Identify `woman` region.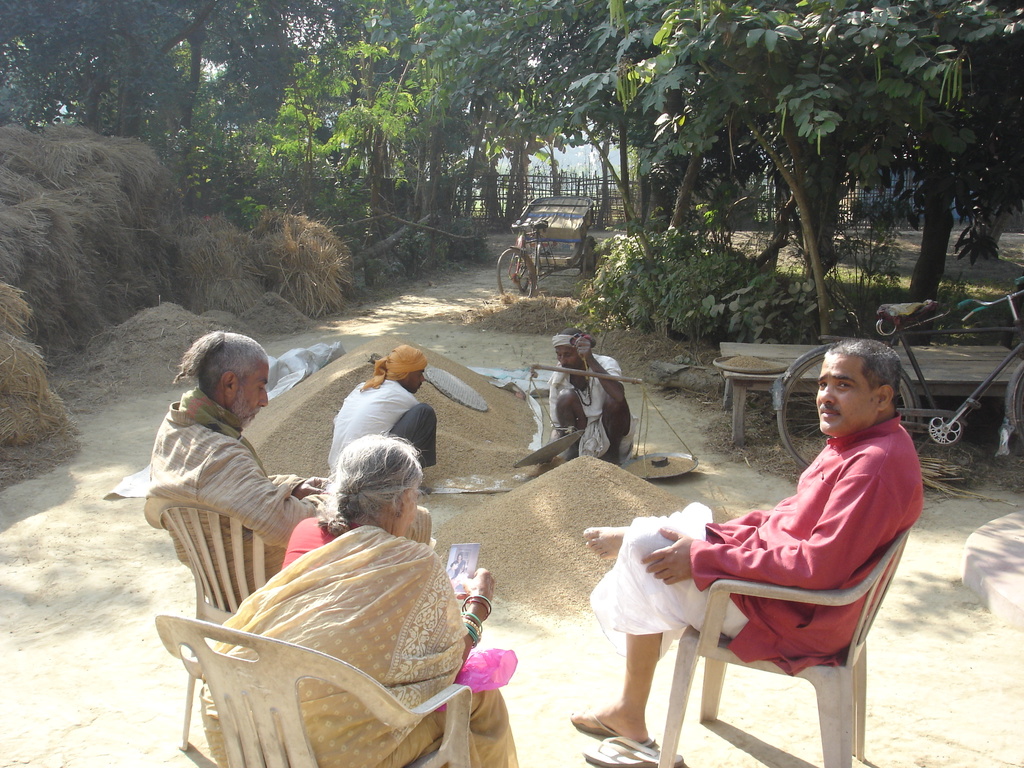
Region: BBox(193, 405, 498, 744).
